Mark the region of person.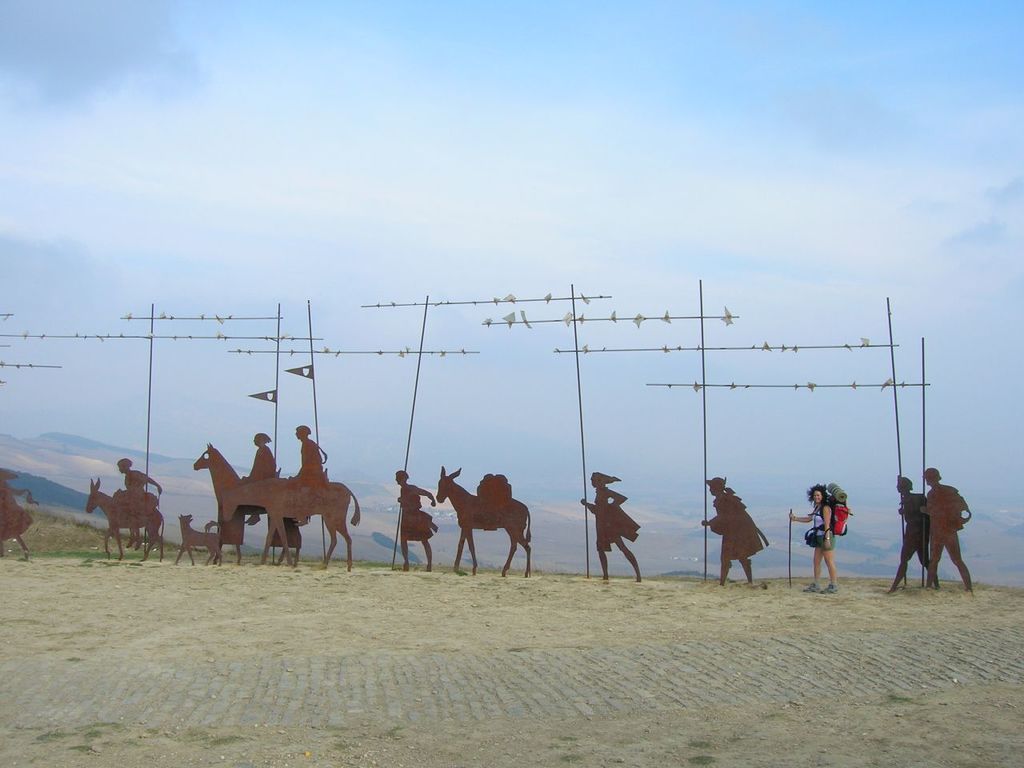
Region: (1,466,34,558).
